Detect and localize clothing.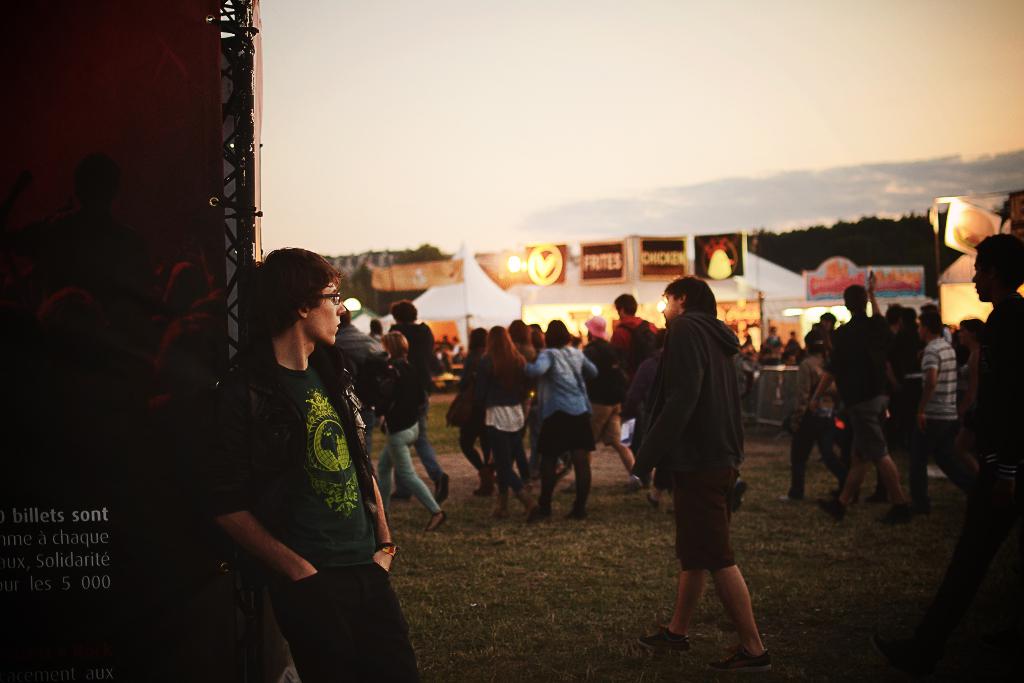
Localized at left=207, top=323, right=427, bottom=682.
